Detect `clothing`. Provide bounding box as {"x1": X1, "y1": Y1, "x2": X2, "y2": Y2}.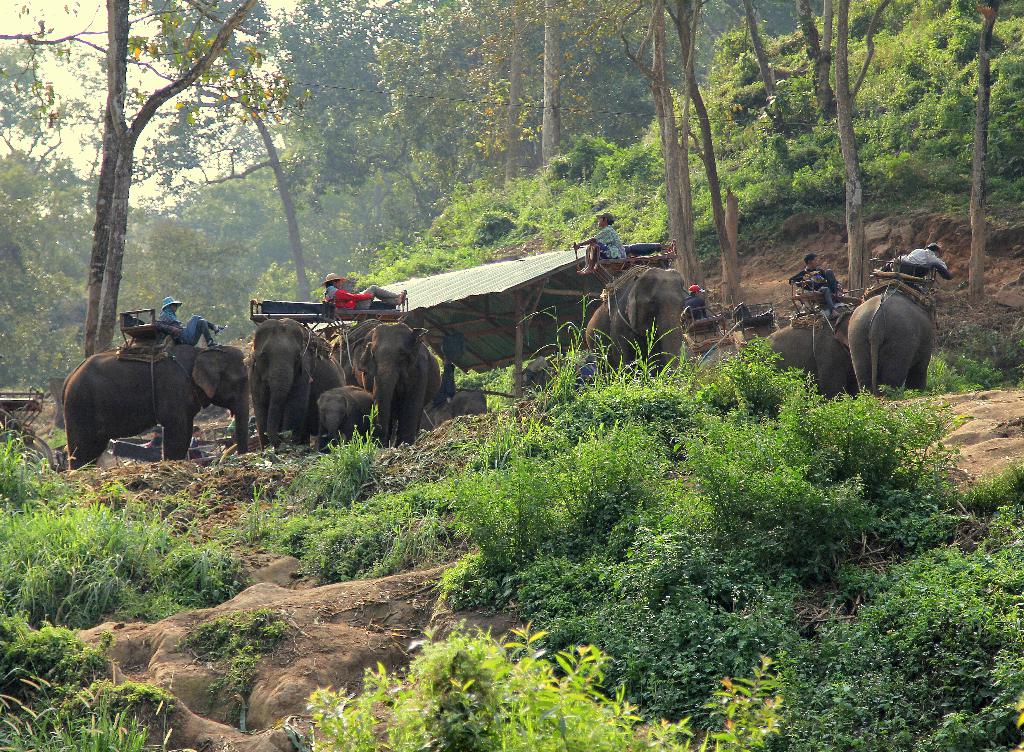
{"x1": 887, "y1": 244, "x2": 948, "y2": 278}.
